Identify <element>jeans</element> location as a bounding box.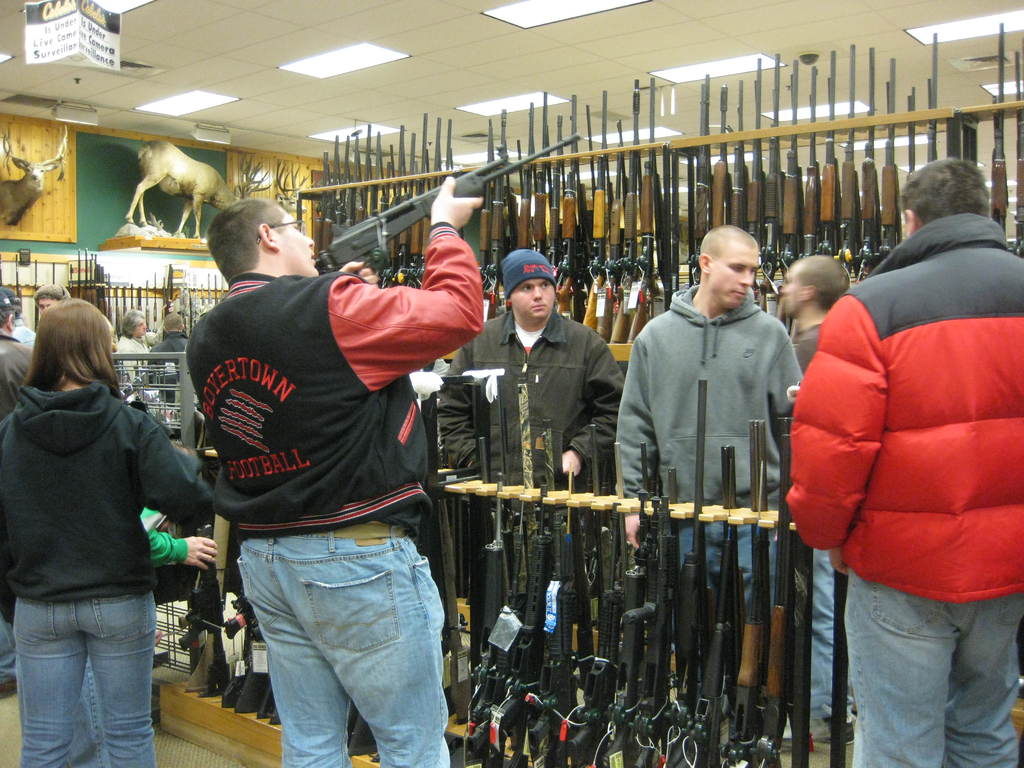
Rect(12, 600, 157, 767).
